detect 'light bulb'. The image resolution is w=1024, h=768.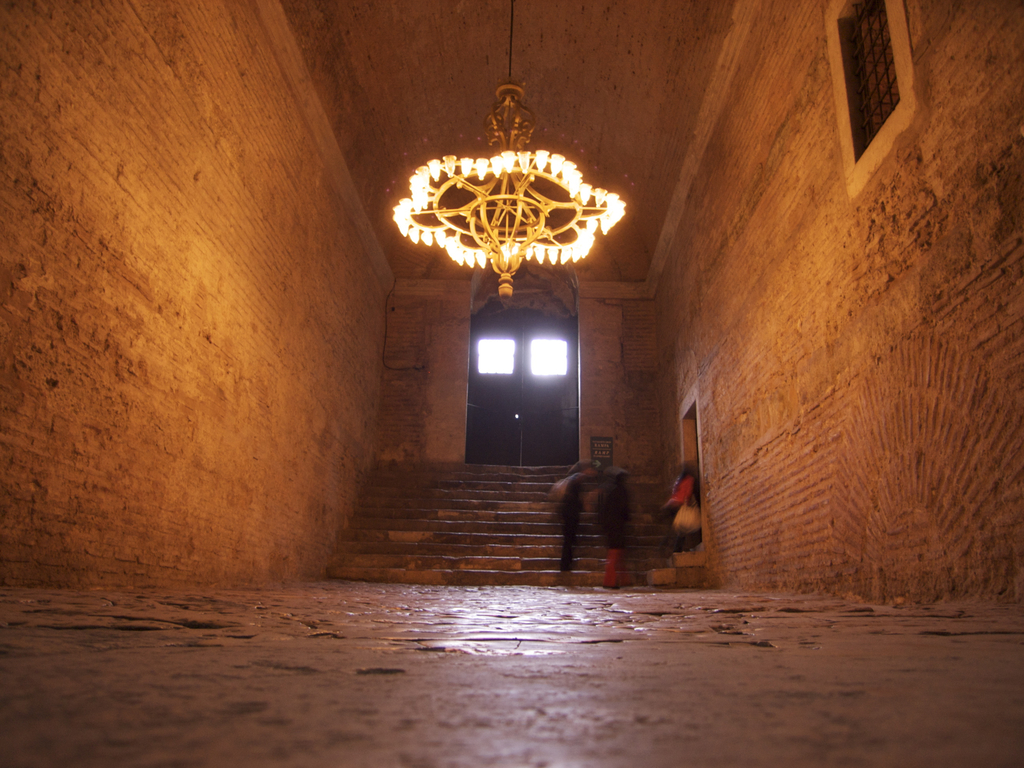
bbox=(420, 230, 434, 246).
